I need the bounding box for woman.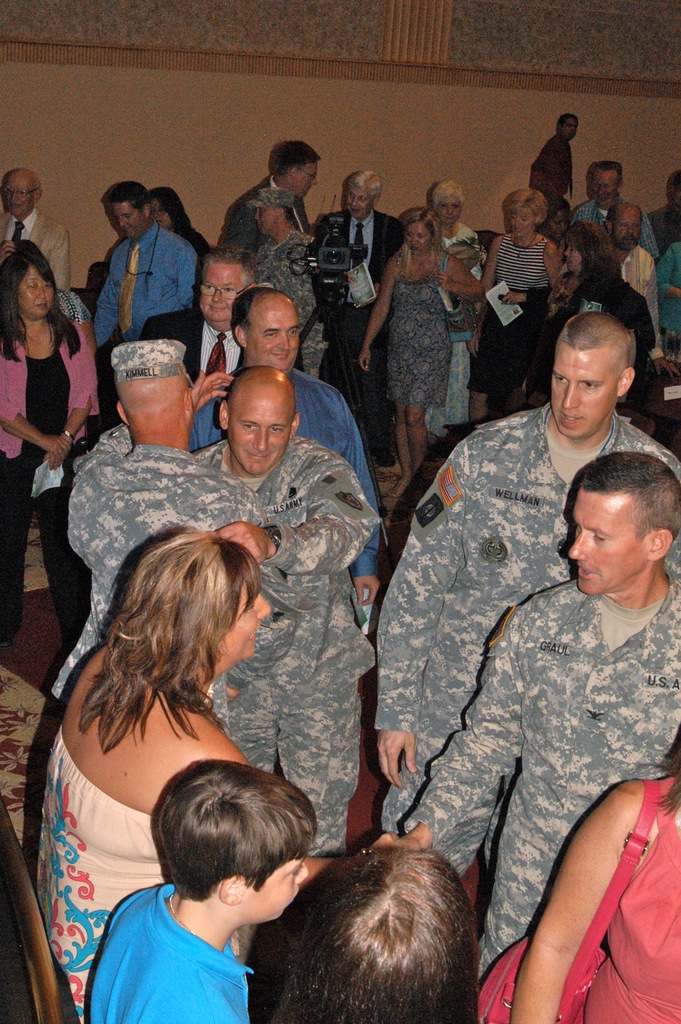
Here it is: Rect(485, 177, 567, 426).
